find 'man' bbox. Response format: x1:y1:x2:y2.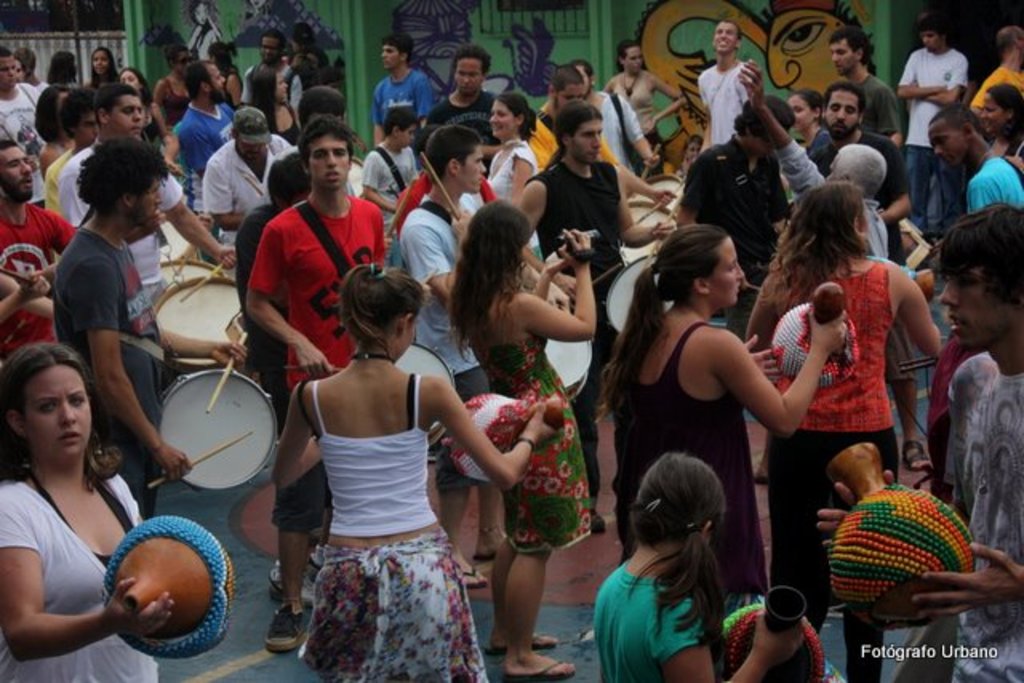
45:86:98:262.
